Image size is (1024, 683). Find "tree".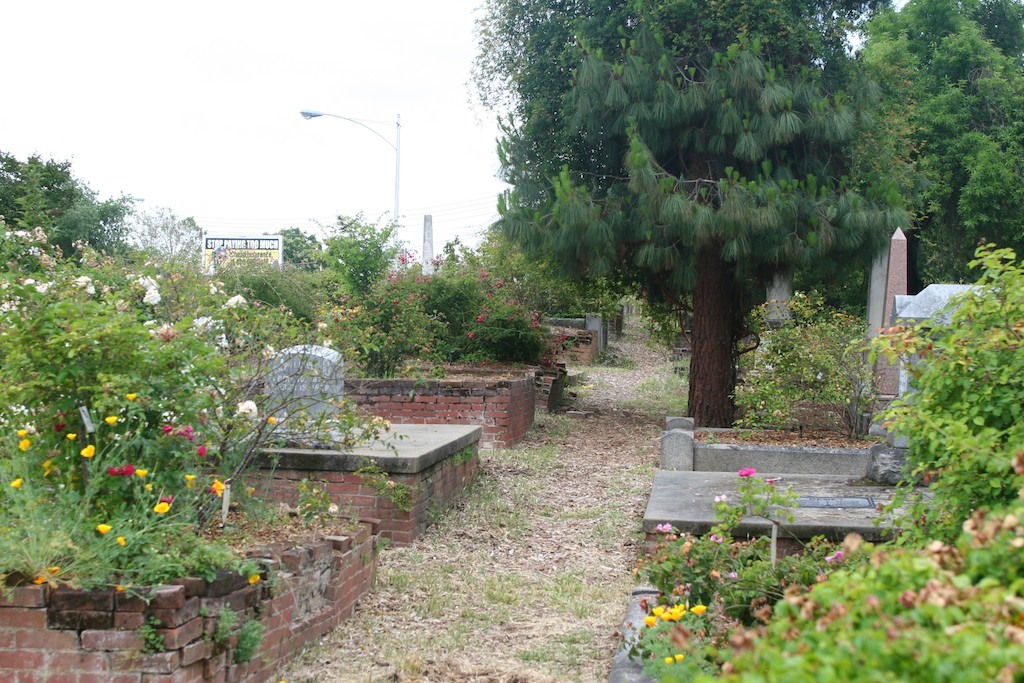
Rect(263, 225, 329, 280).
